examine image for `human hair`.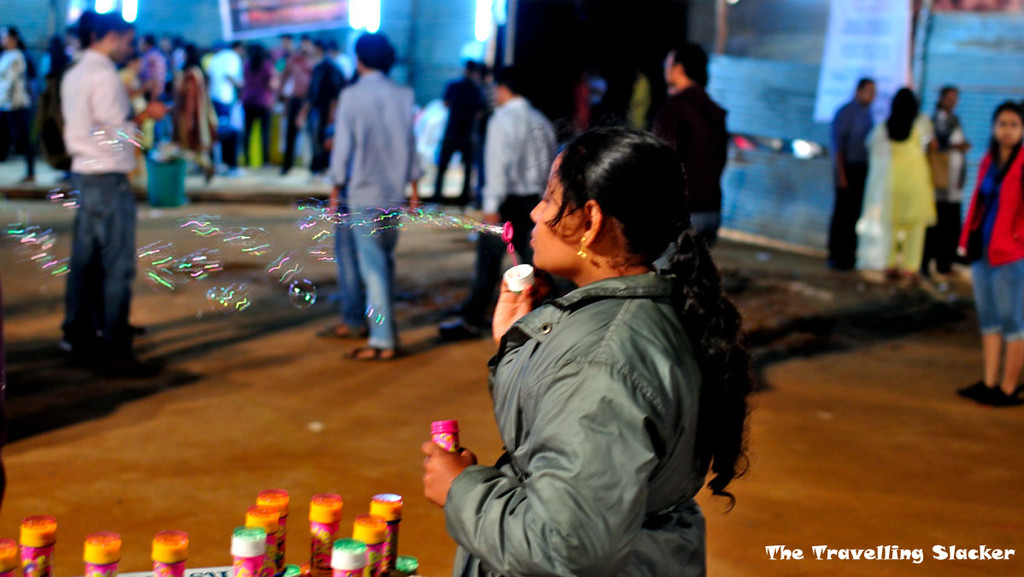
Examination result: BBox(938, 83, 959, 107).
